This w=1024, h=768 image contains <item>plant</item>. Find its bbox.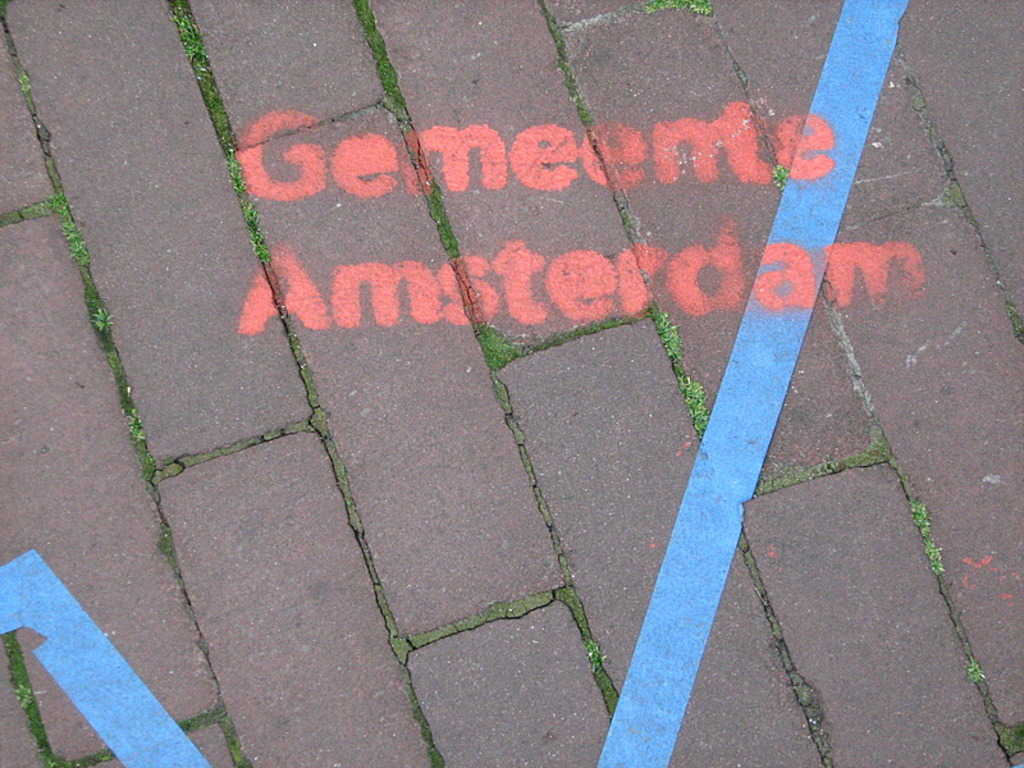
<bbox>644, 0, 716, 18</bbox>.
